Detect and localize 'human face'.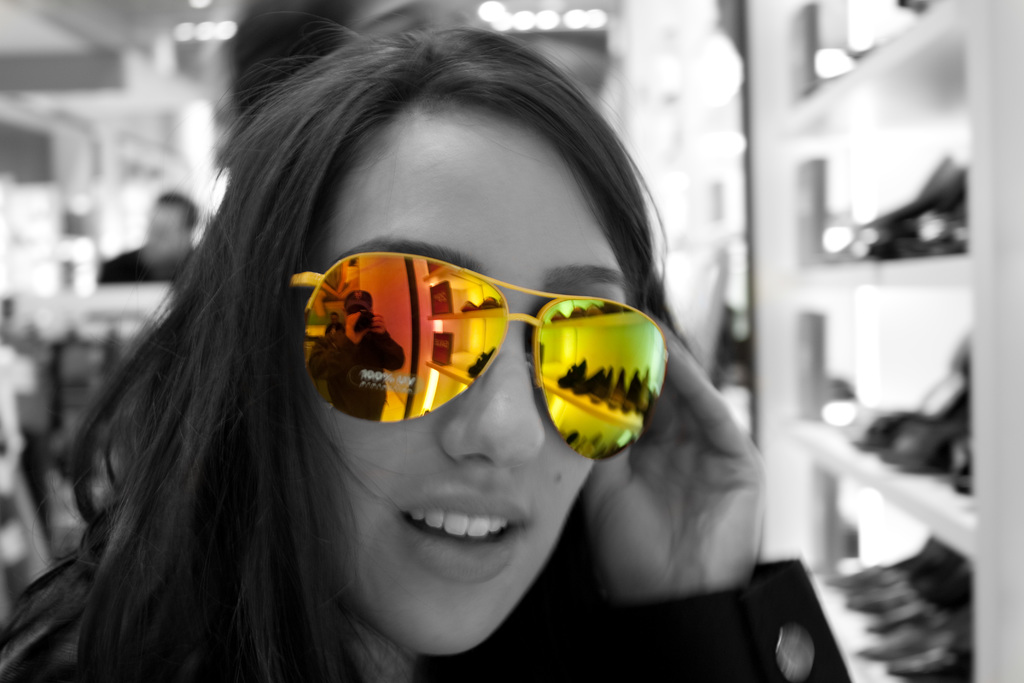
Localized at (306,100,632,657).
